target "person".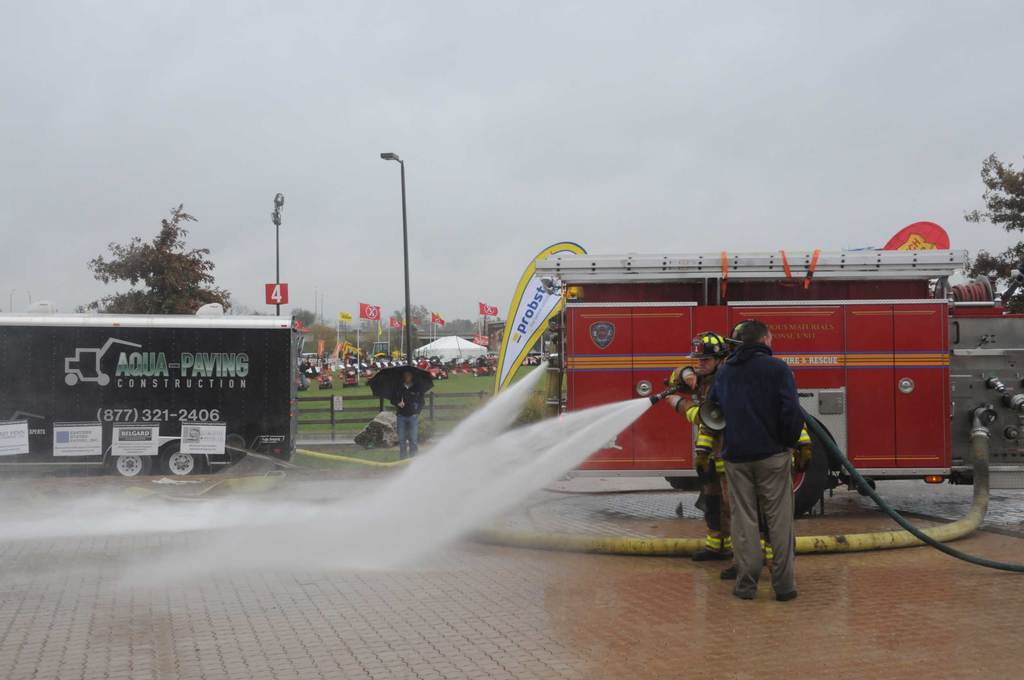
Target region: BBox(417, 355, 430, 373).
